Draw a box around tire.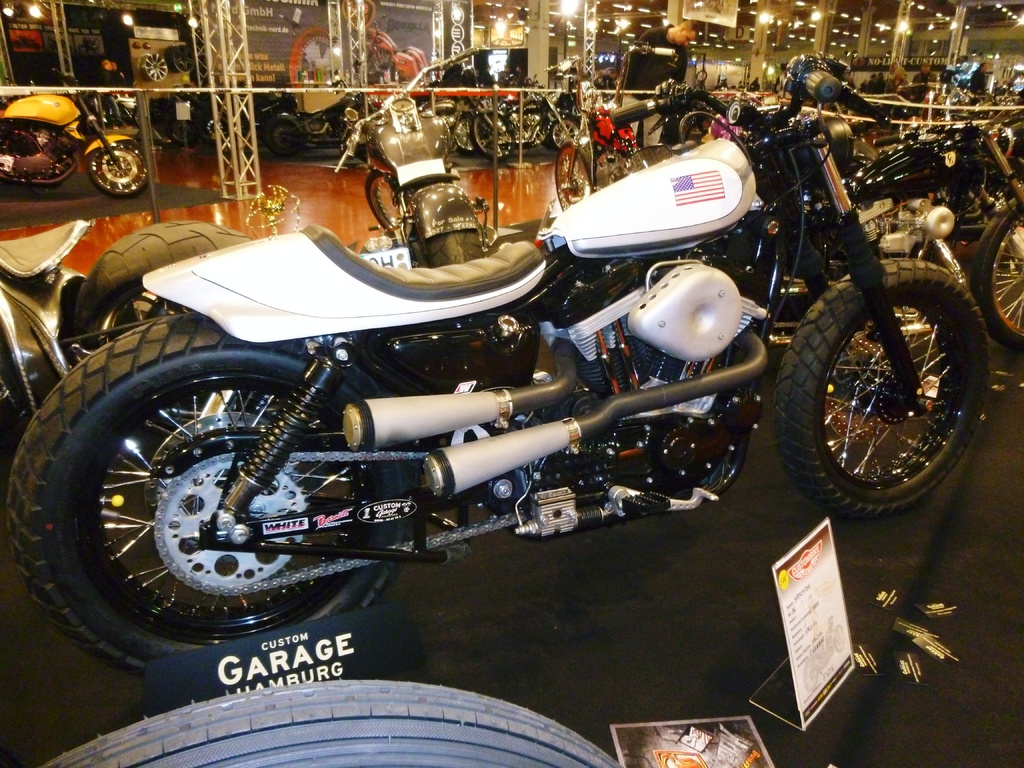
{"left": 554, "top": 150, "right": 593, "bottom": 203}.
